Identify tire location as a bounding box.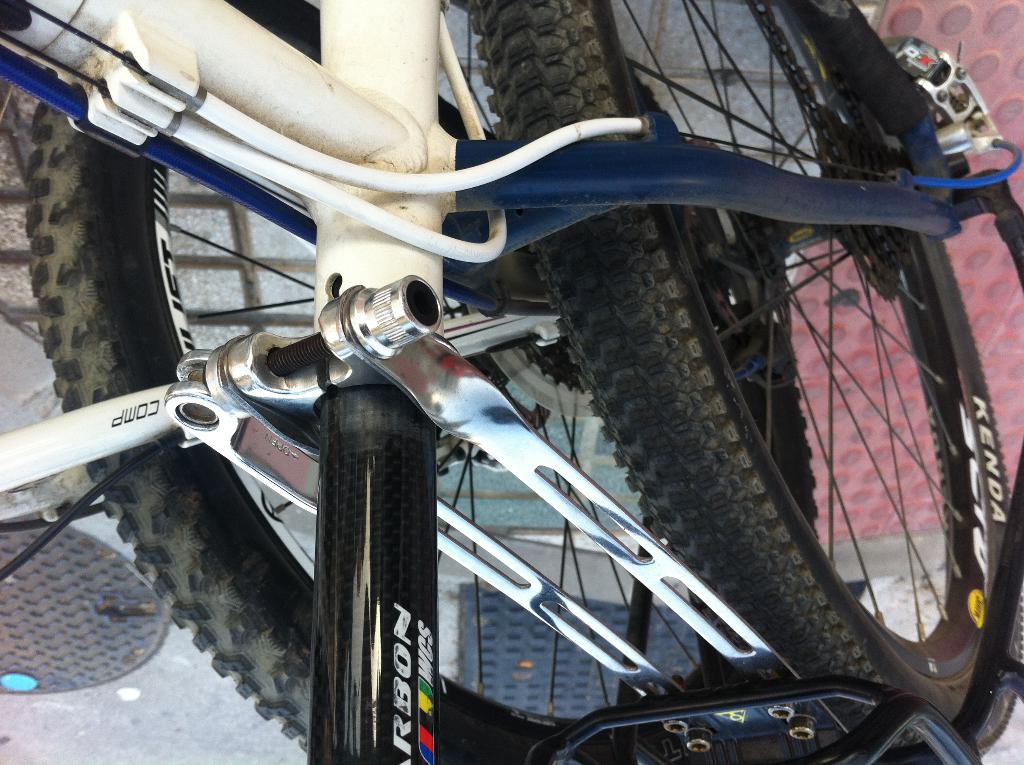
pyautogui.locateOnScreen(16, 0, 813, 764).
